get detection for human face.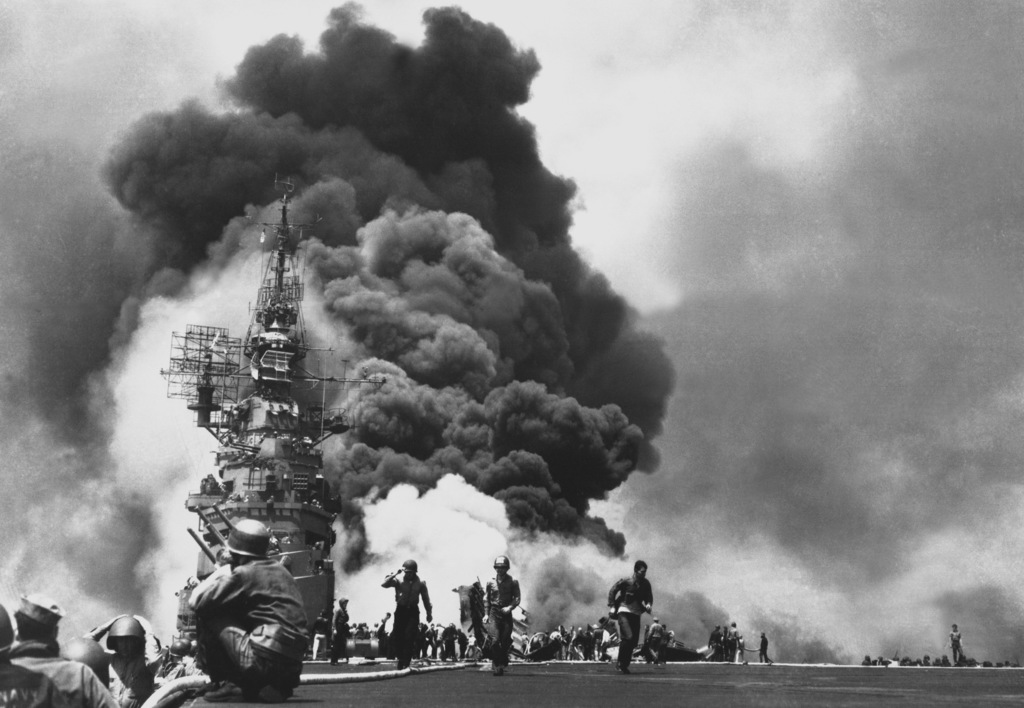
Detection: x1=637, y1=567, x2=644, y2=581.
